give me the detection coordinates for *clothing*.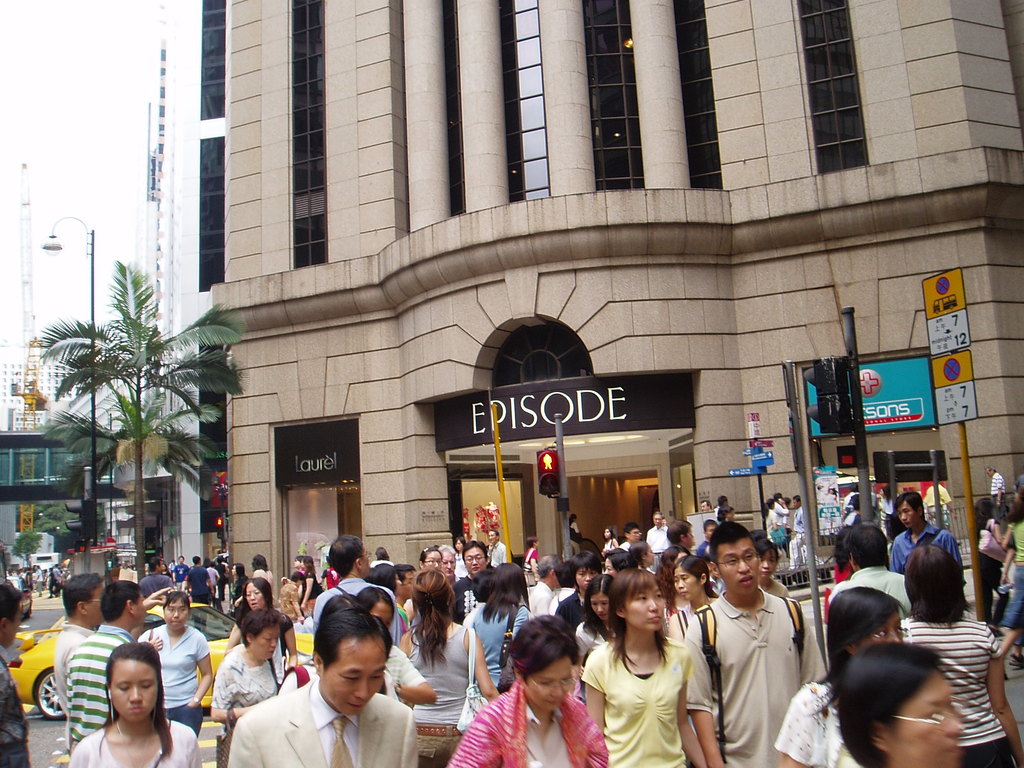
pyautogui.locateOnScreen(307, 572, 319, 618).
